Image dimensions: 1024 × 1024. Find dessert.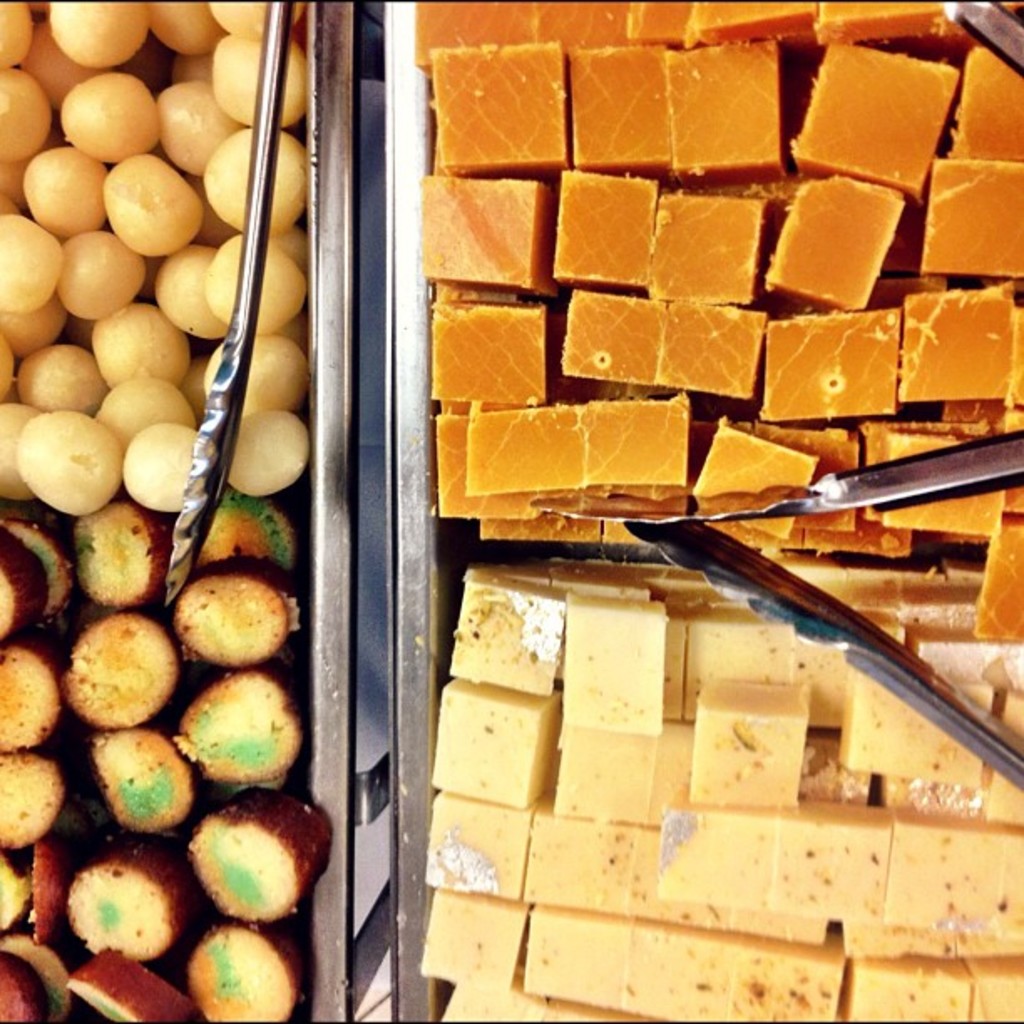
box=[850, 960, 969, 1022].
